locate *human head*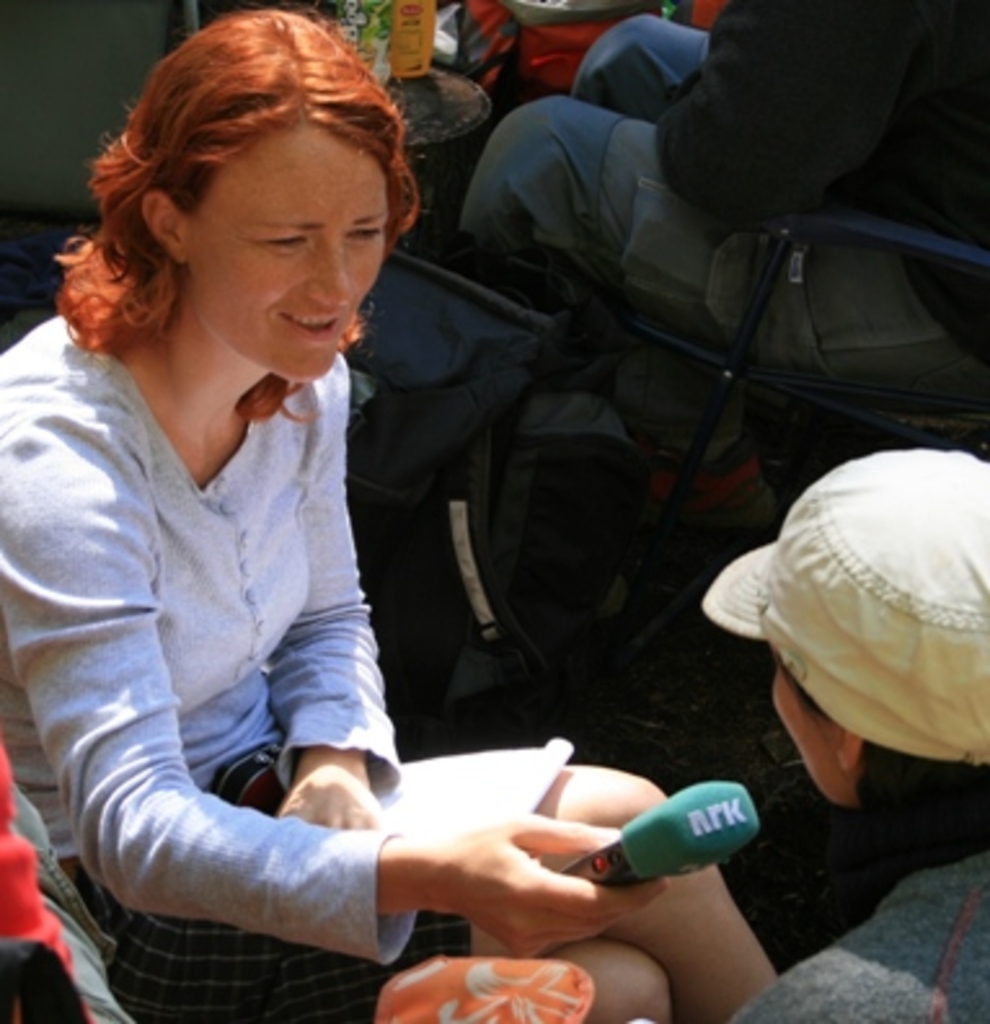
(x1=706, y1=440, x2=987, y2=799)
